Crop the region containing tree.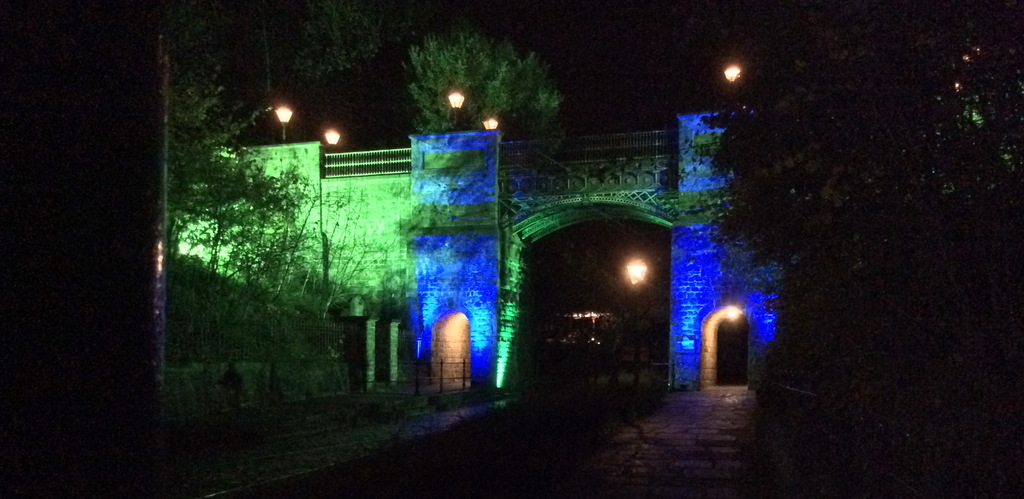
Crop region: [x1=675, y1=0, x2=1020, y2=498].
